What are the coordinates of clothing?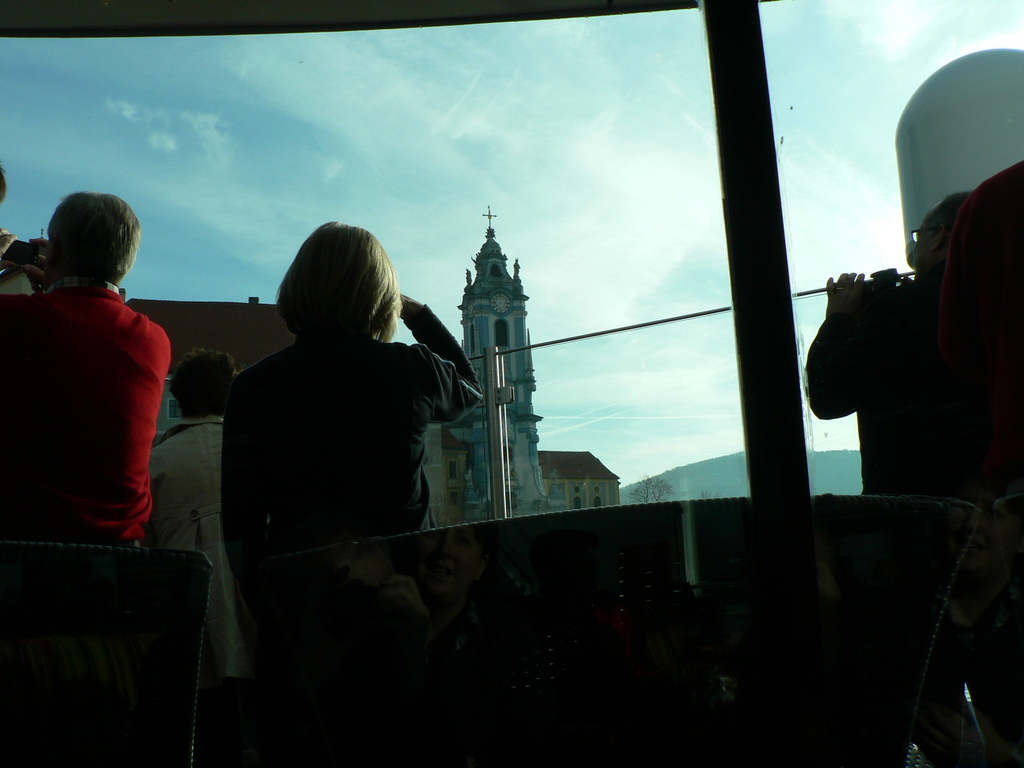
(0,270,156,545).
